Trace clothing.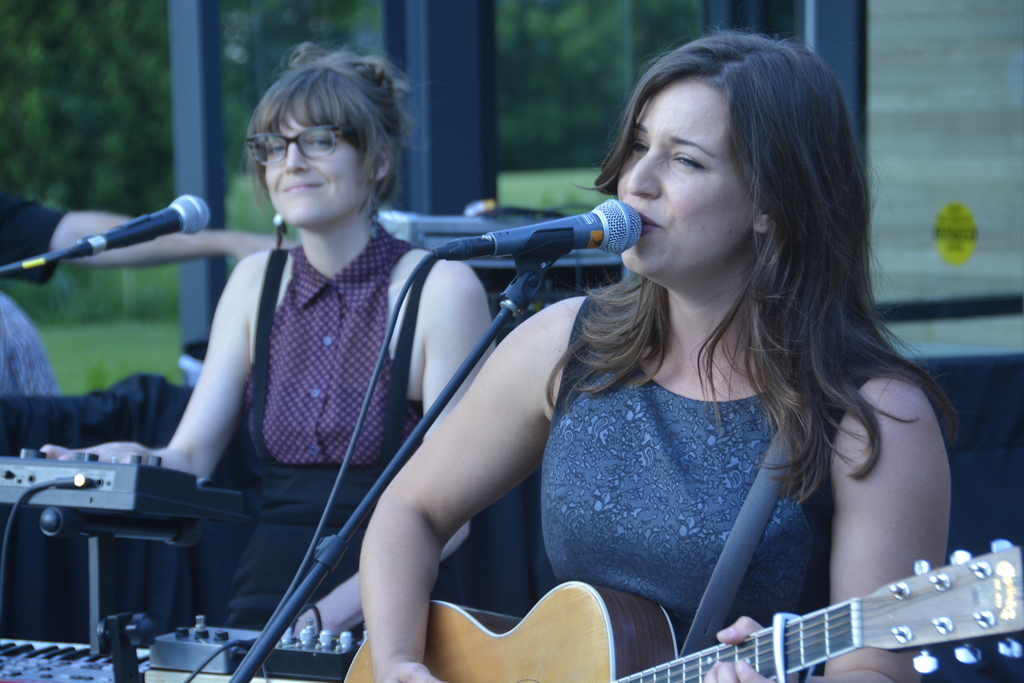
Traced to pyautogui.locateOnScreen(537, 289, 897, 682).
